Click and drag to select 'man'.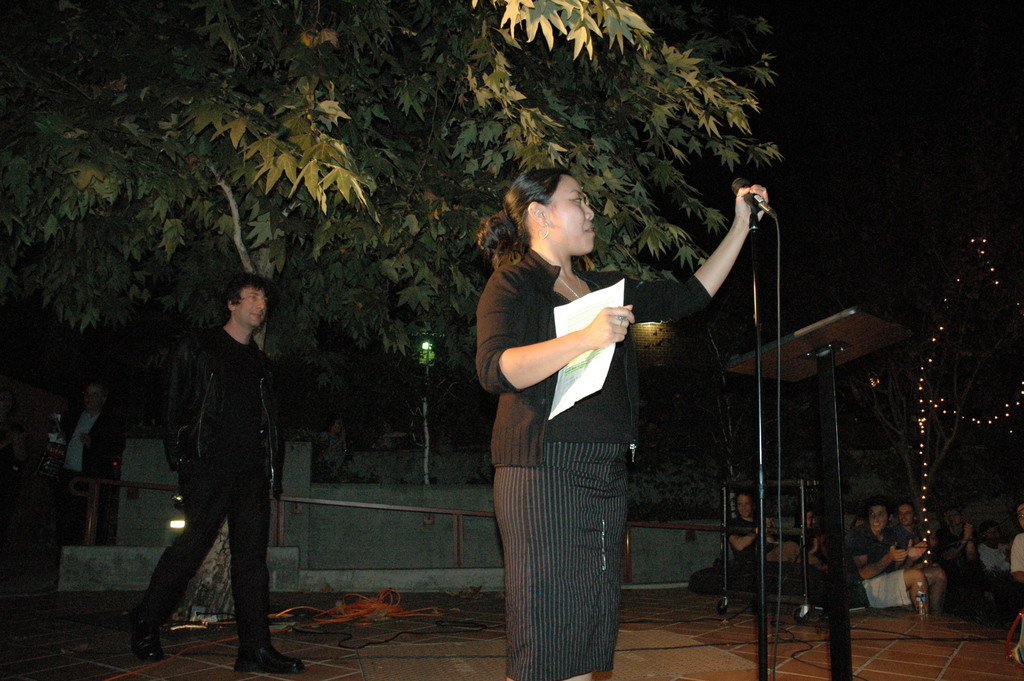
Selection: bbox(45, 381, 132, 590).
